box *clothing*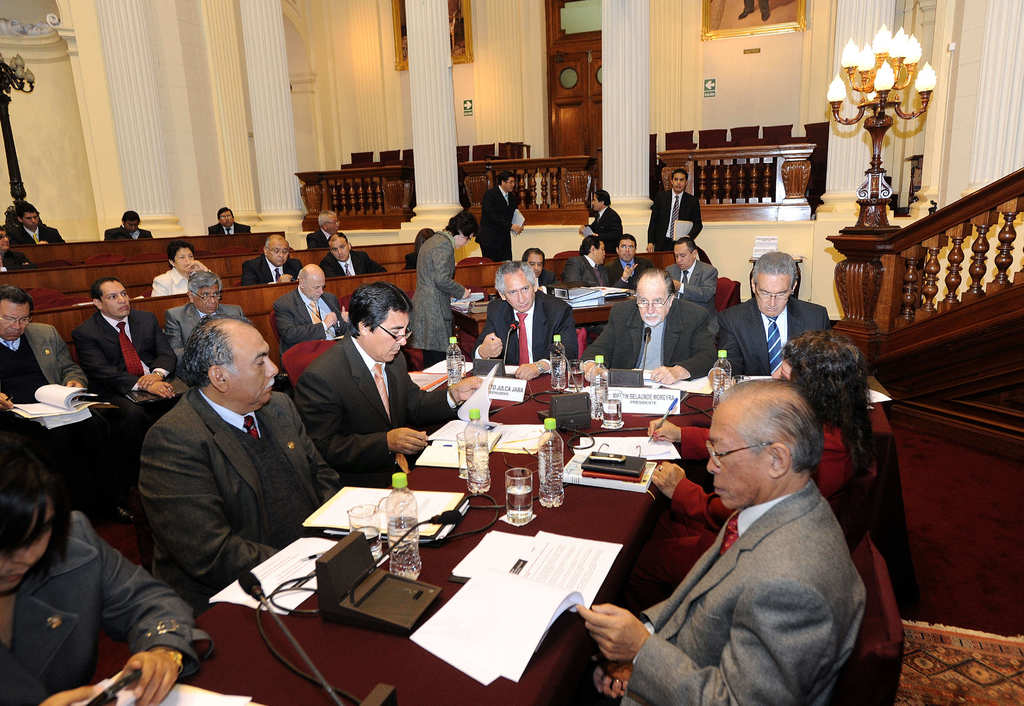
left=712, top=301, right=833, bottom=375
